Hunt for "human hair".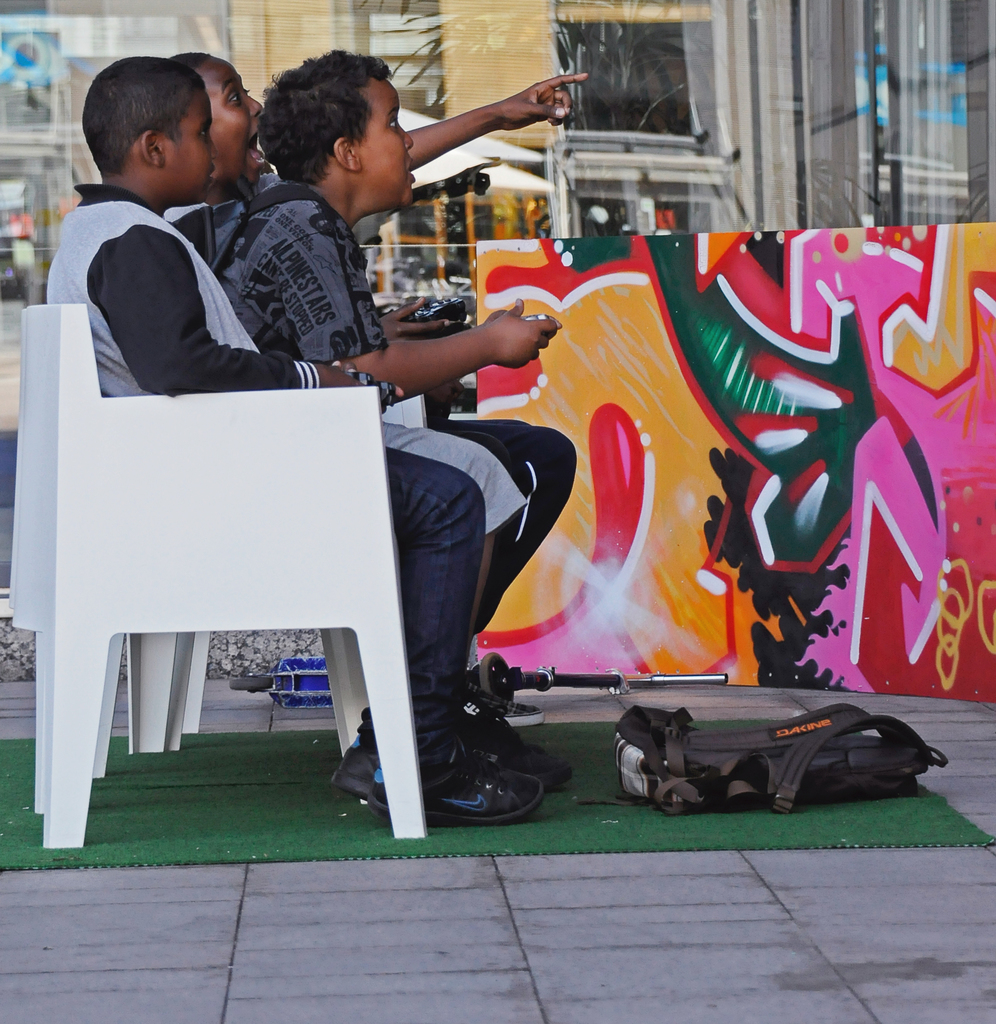
Hunted down at (165,41,214,70).
